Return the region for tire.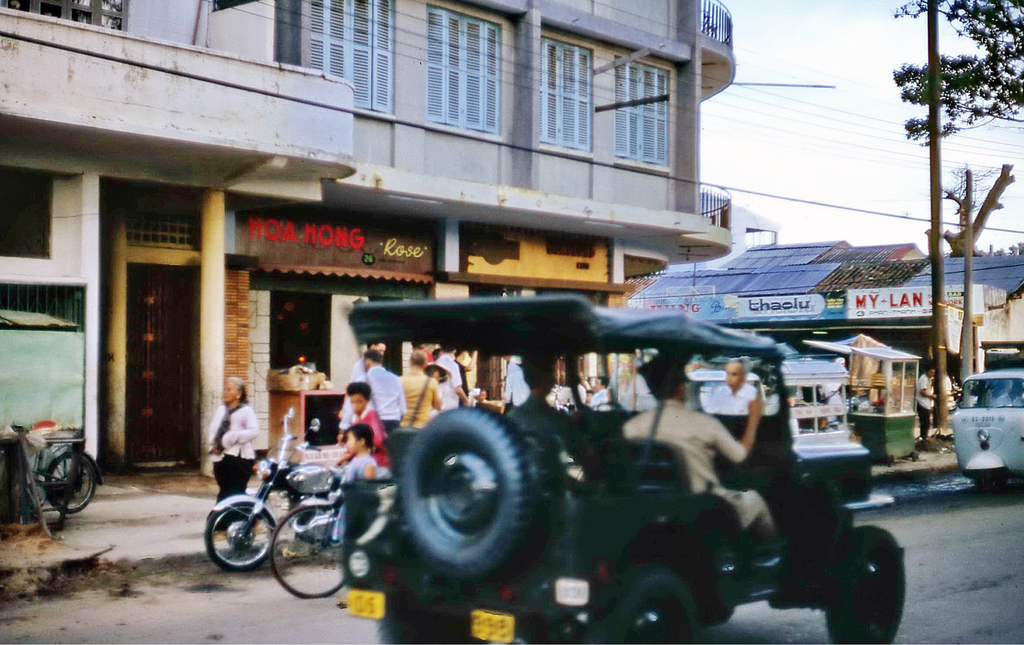
40 448 96 516.
